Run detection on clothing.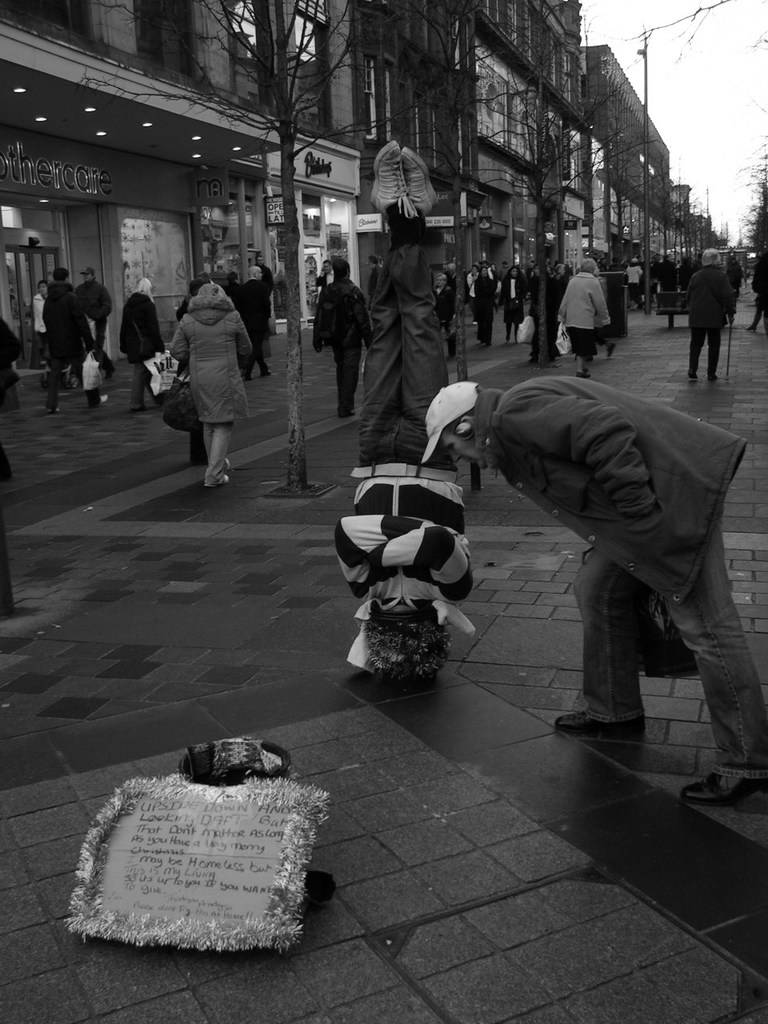
Result: pyautogui.locateOnScreen(310, 279, 378, 420).
